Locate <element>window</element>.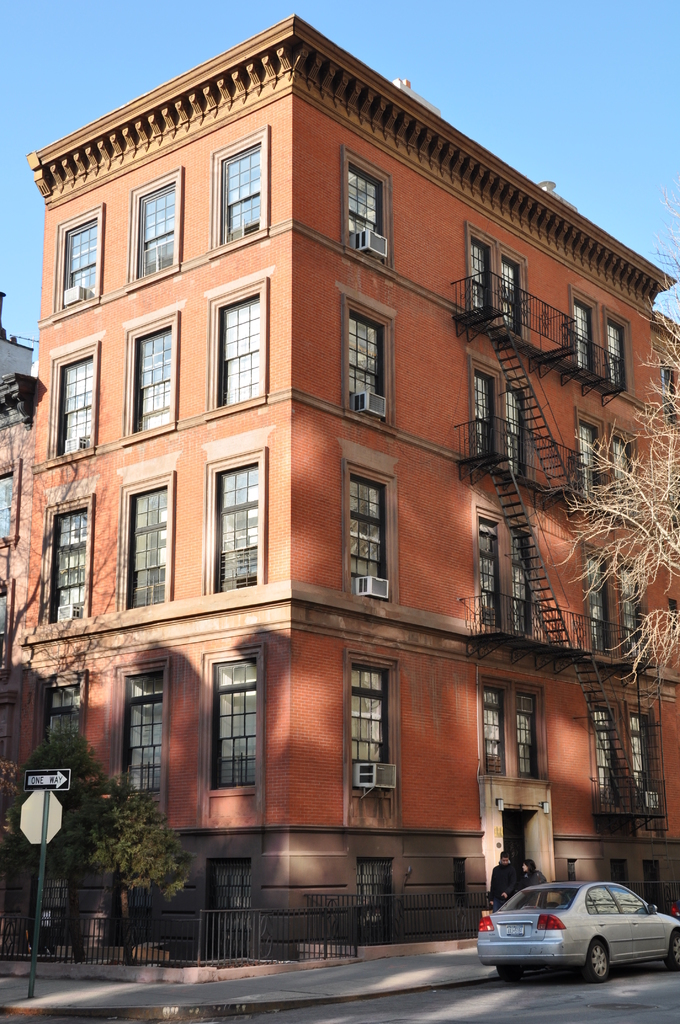
Bounding box: left=579, top=428, right=597, bottom=495.
